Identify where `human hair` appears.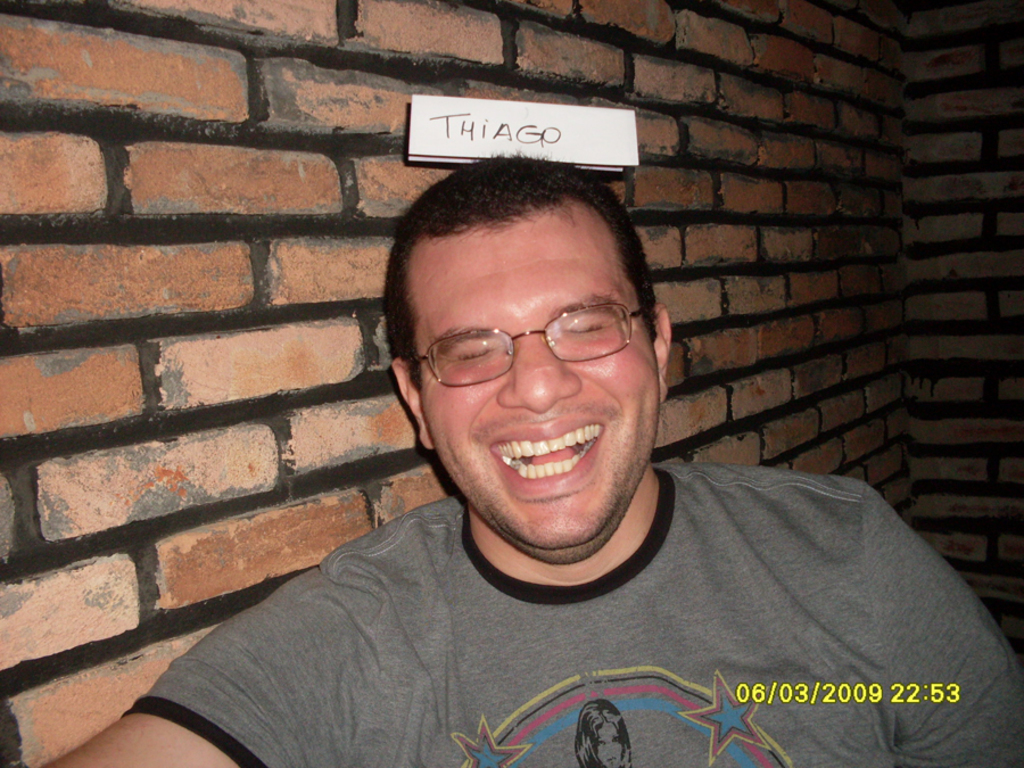
Appears at 393/141/674/398.
